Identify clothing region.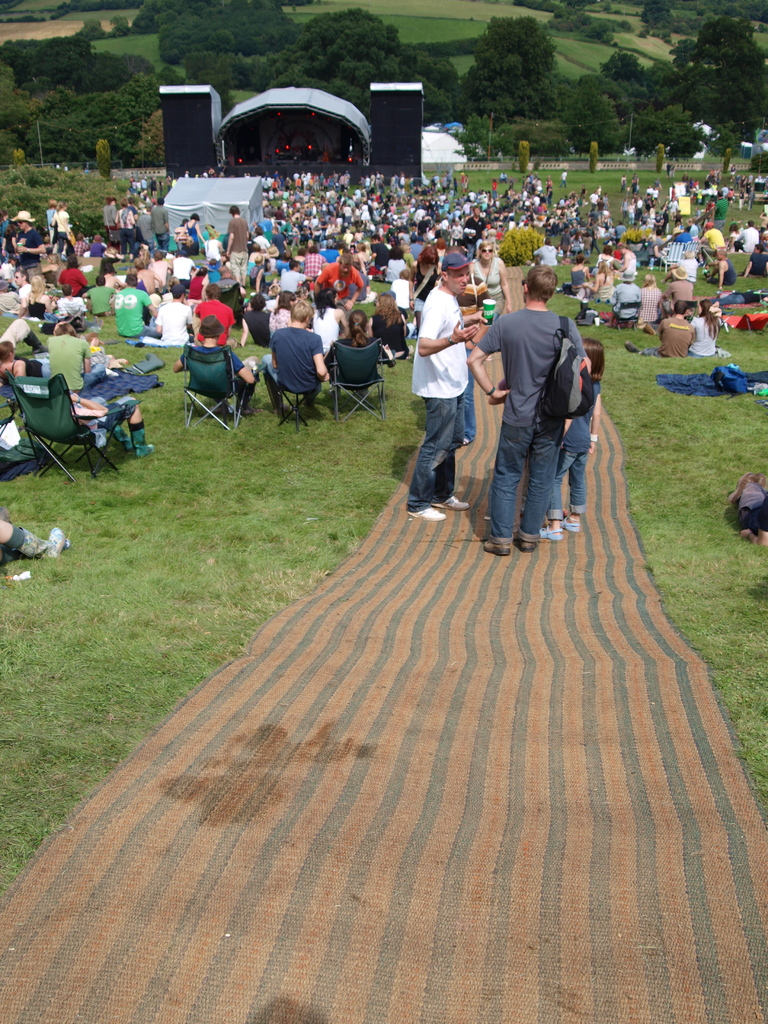
Region: 370, 242, 390, 270.
